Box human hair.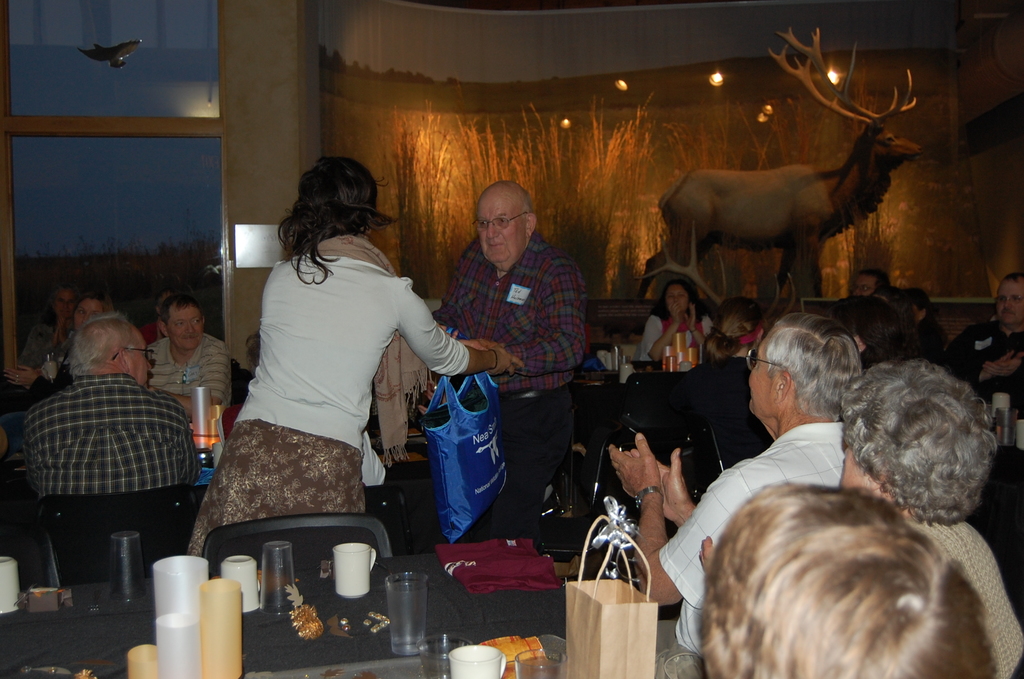
(left=50, top=290, right=114, bottom=343).
